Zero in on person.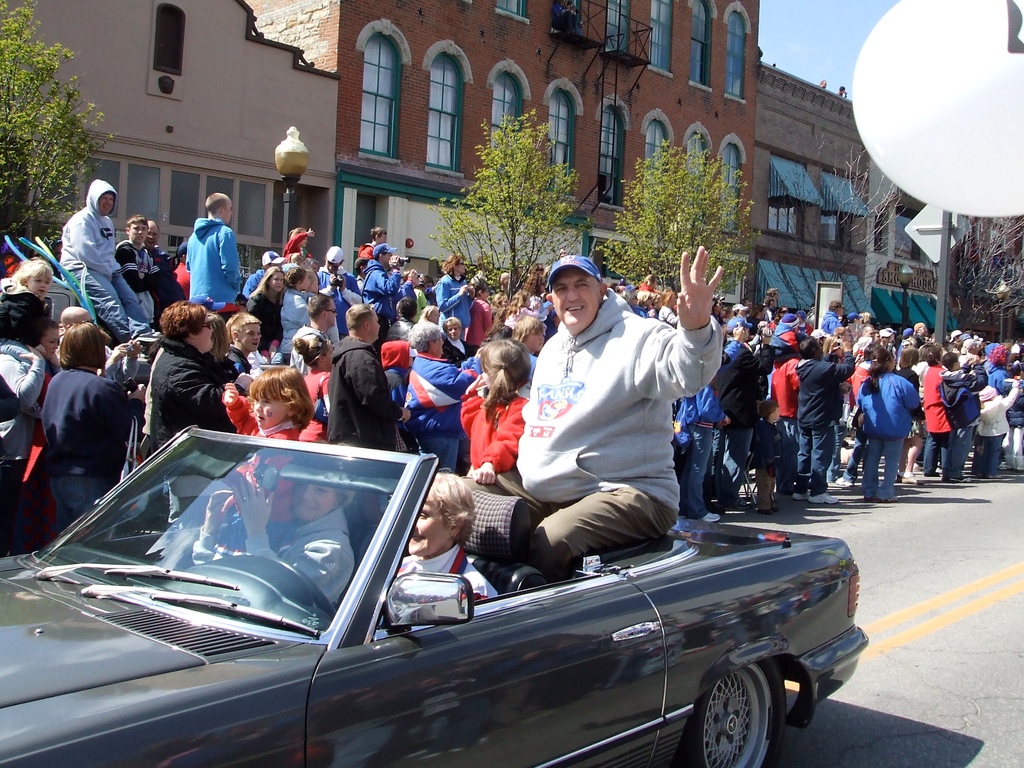
Zeroed in: [460, 333, 534, 490].
